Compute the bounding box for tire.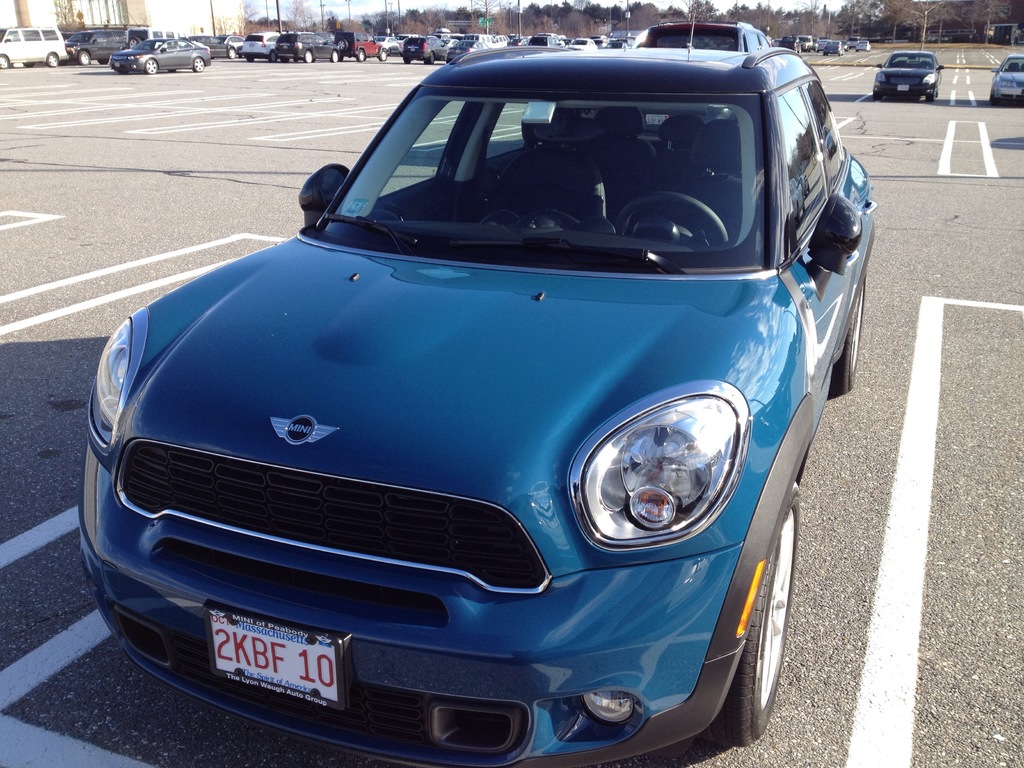
<region>45, 52, 60, 66</region>.
